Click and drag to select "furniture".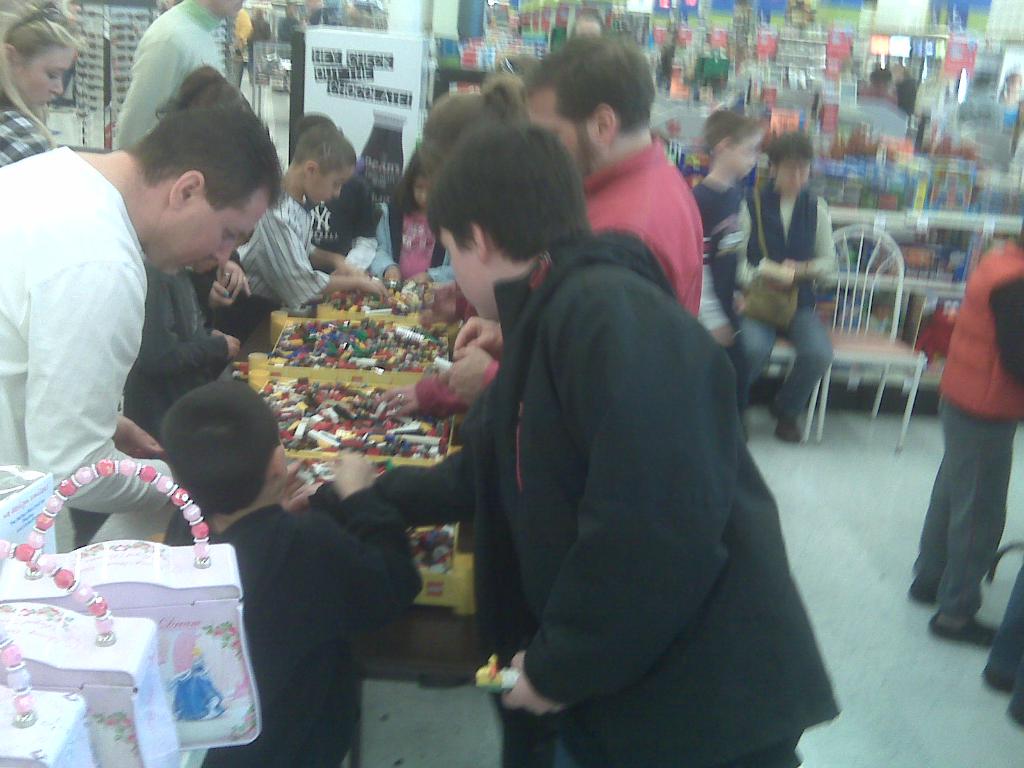
Selection: 822:223:928:457.
